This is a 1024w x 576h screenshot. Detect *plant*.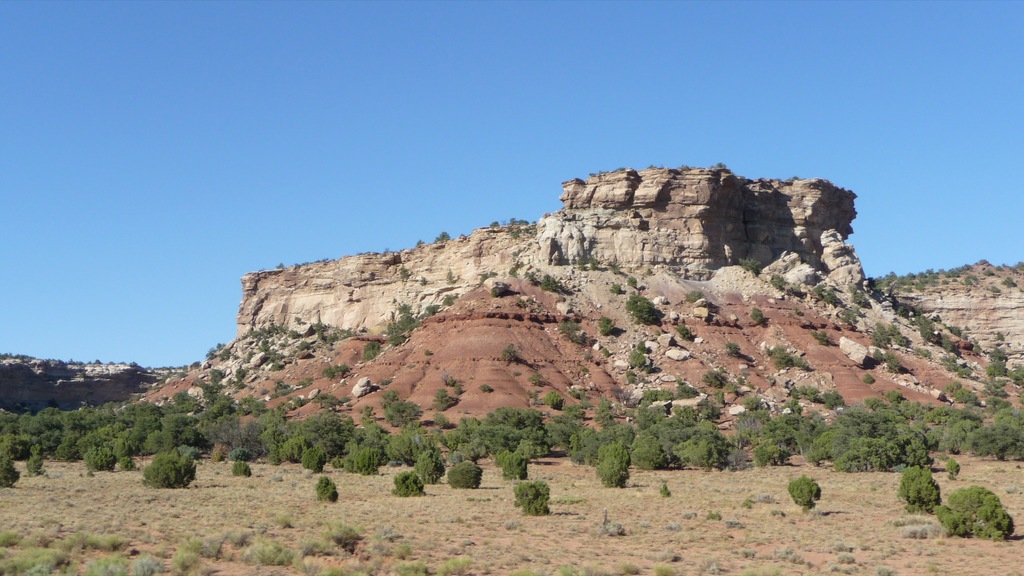
left=652, top=561, right=673, bottom=575.
